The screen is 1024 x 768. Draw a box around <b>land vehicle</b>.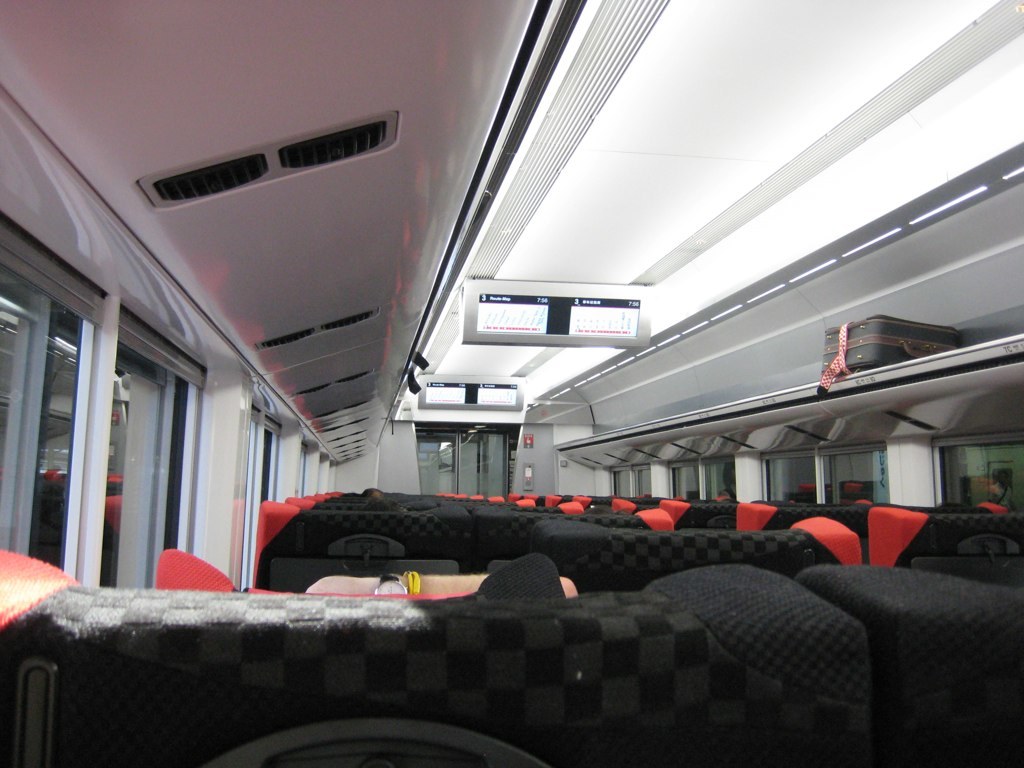
[left=8, top=162, right=1023, bottom=754].
